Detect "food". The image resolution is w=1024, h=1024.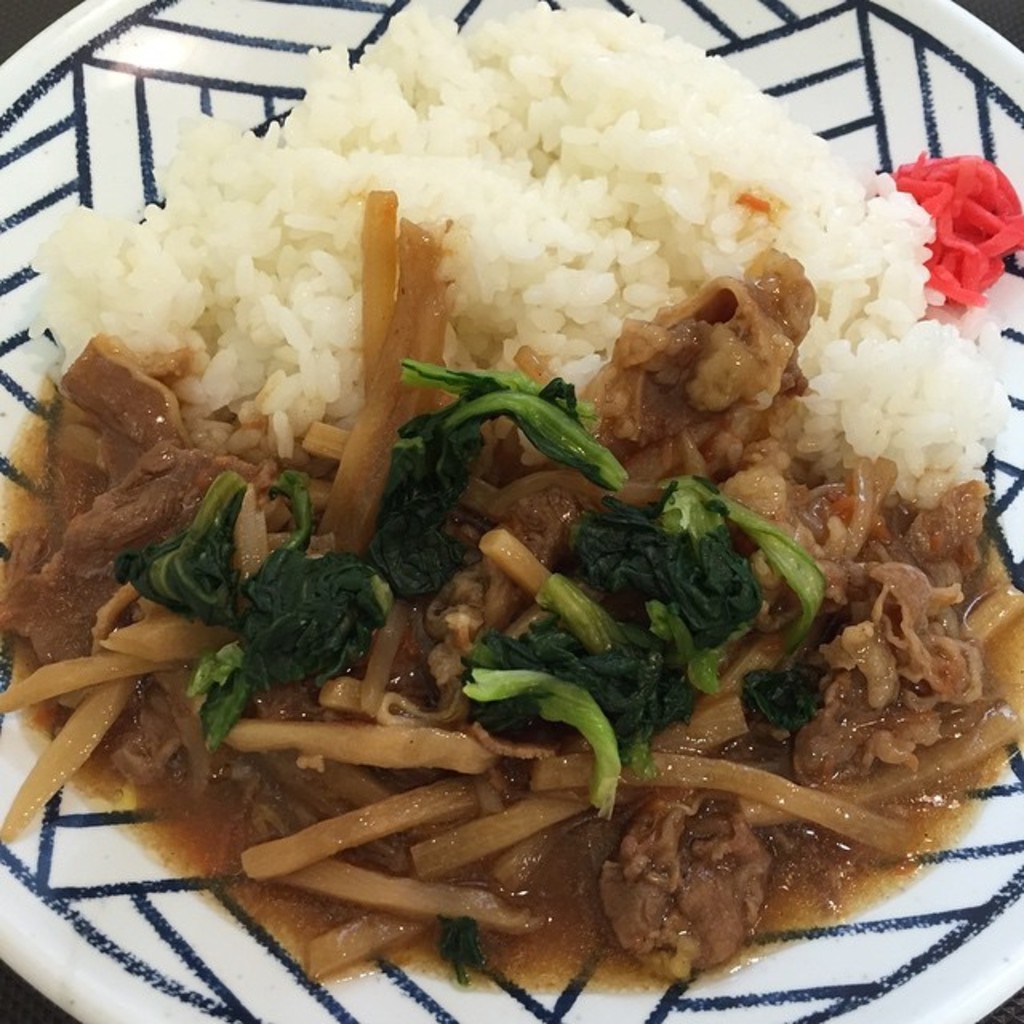
select_region(885, 147, 1022, 307).
